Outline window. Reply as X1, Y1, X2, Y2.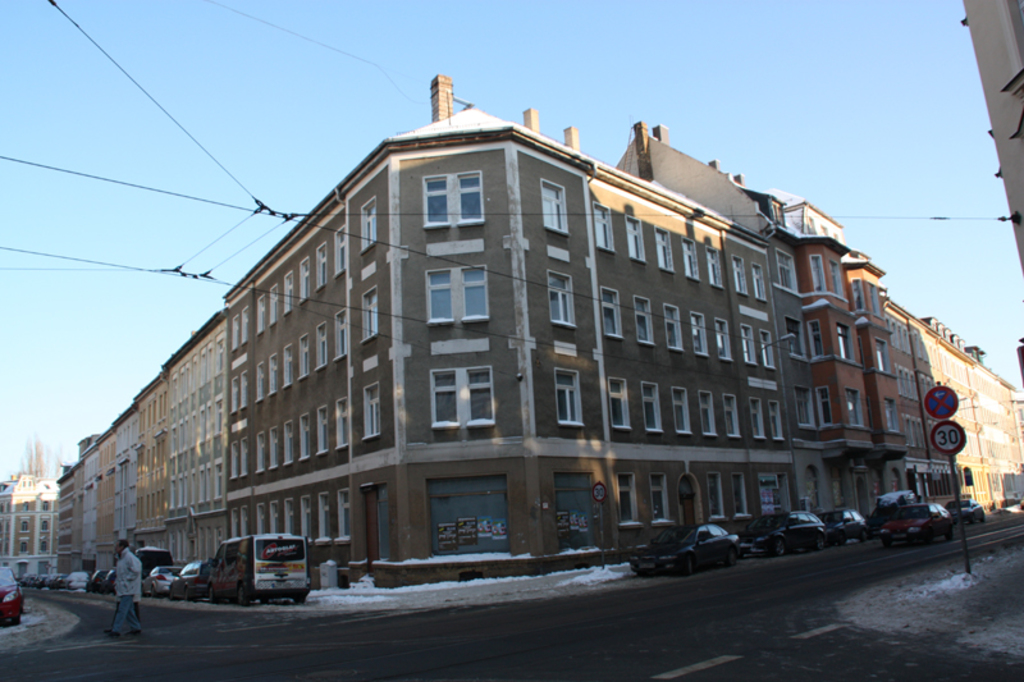
680, 235, 703, 282.
